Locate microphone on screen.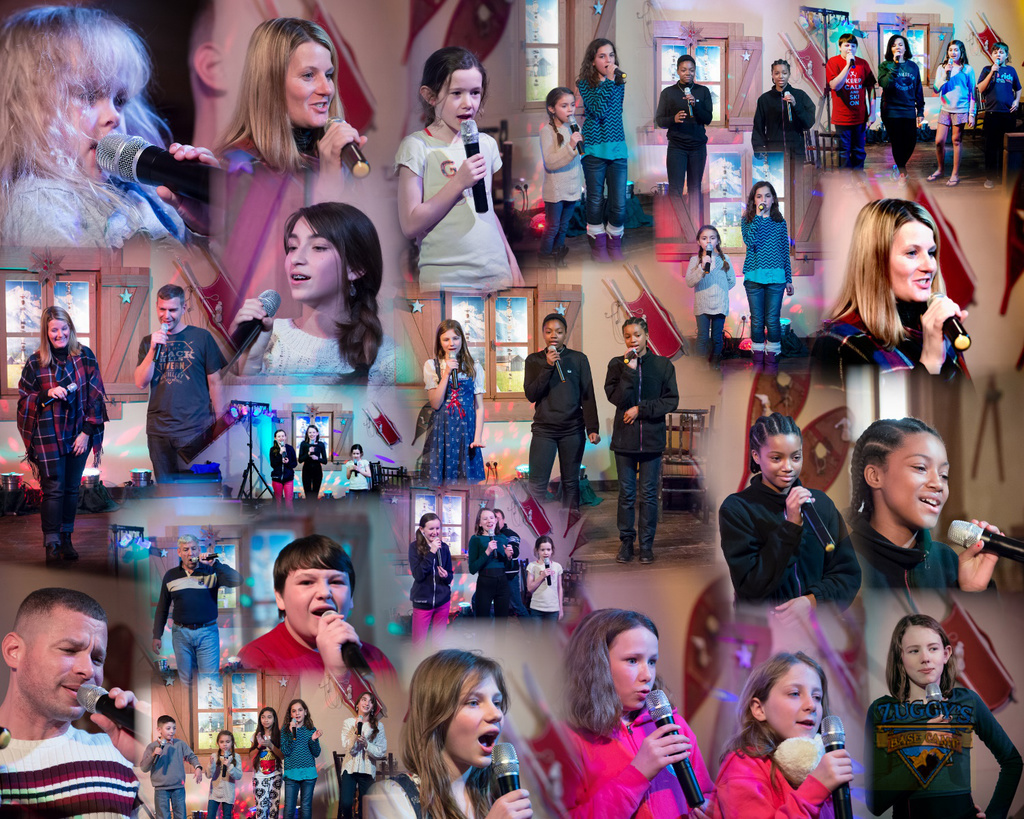
On screen at BBox(319, 612, 367, 674).
